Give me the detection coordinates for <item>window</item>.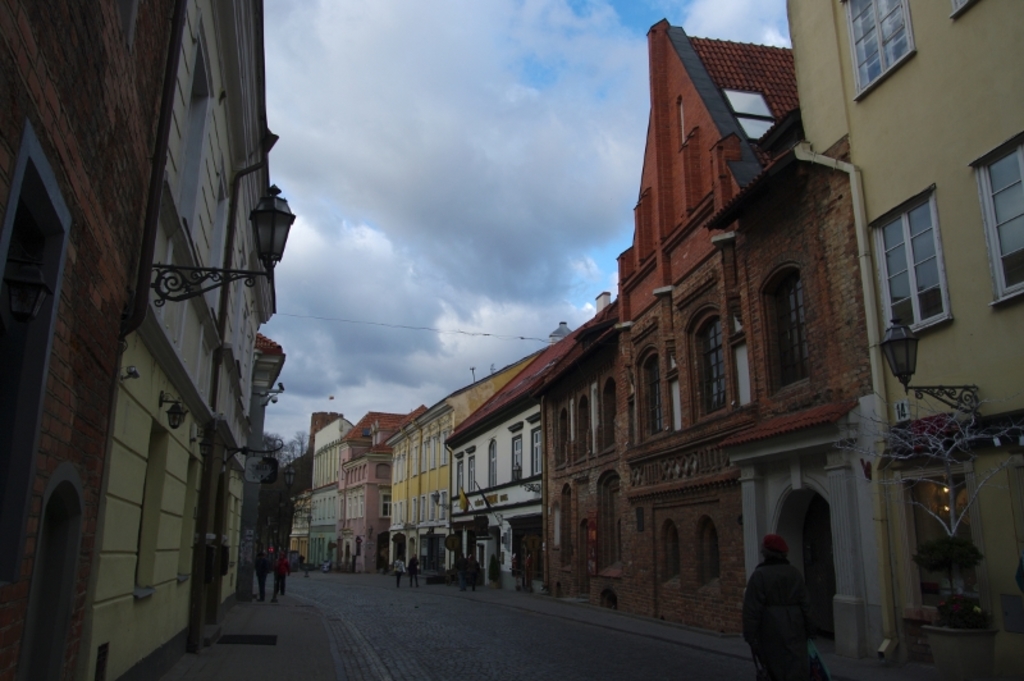
(x1=508, y1=437, x2=524, y2=485).
